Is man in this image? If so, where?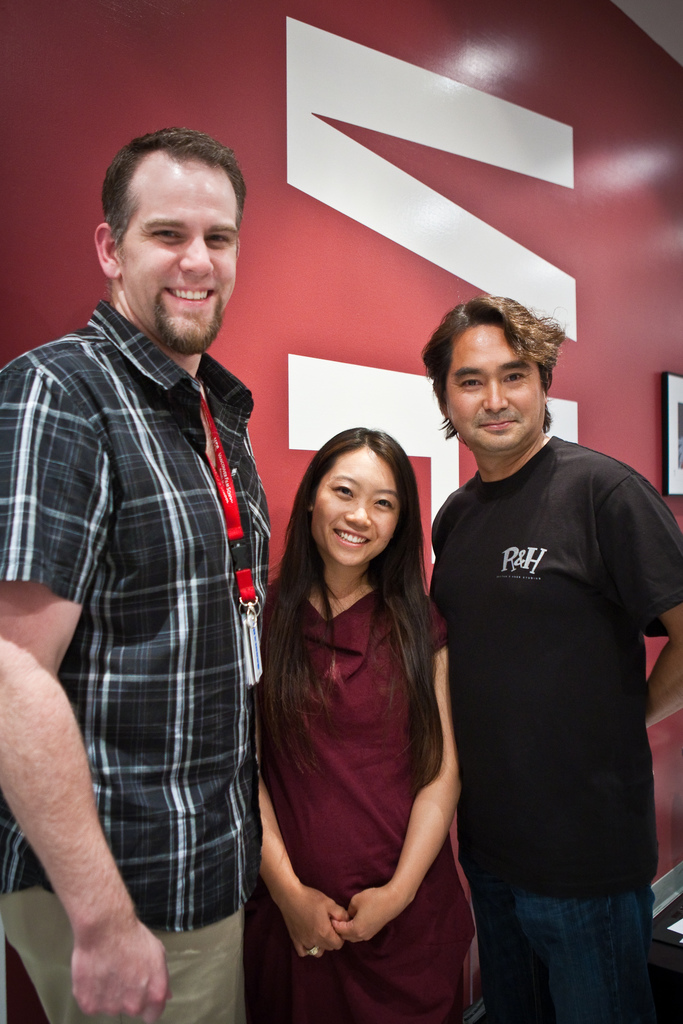
Yes, at region(0, 64, 290, 996).
